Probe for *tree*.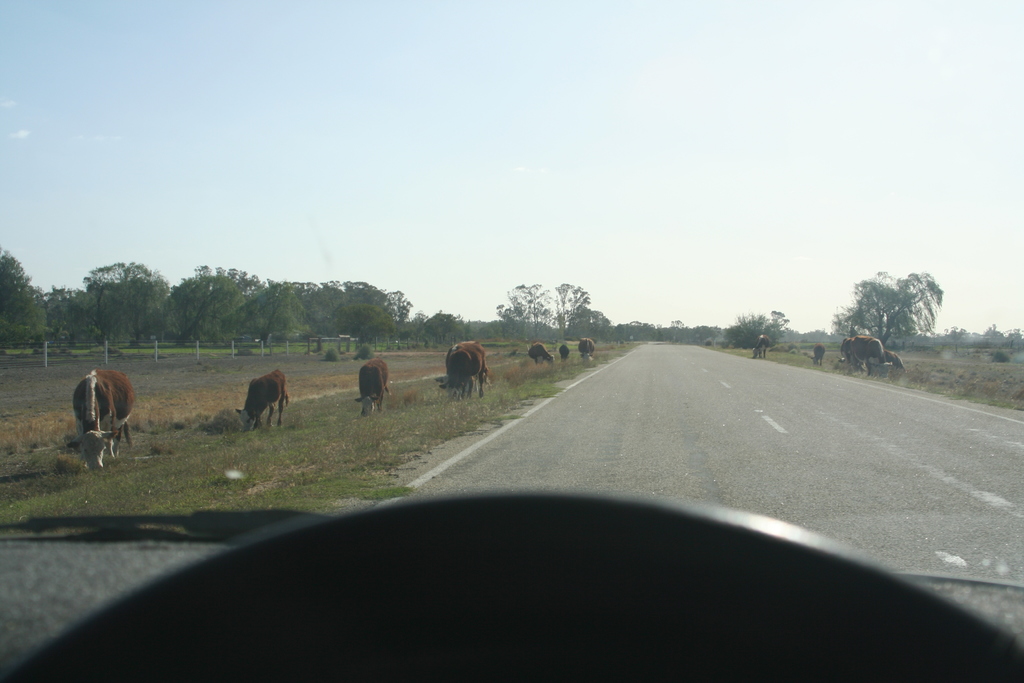
Probe result: left=39, top=284, right=83, bottom=378.
